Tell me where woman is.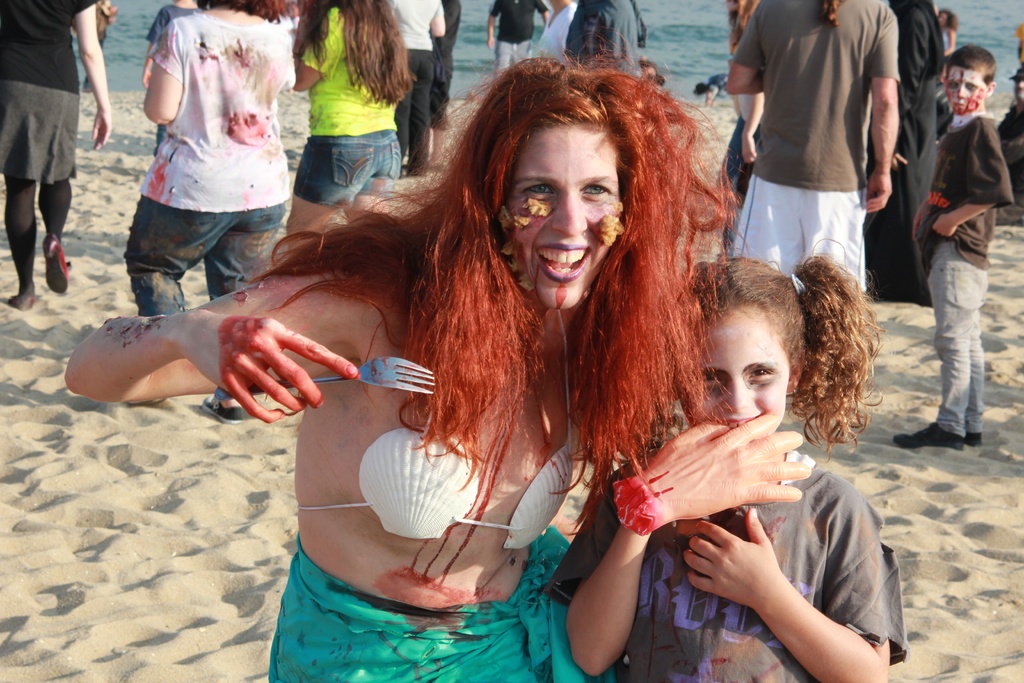
woman is at {"left": 122, "top": 0, "right": 297, "bottom": 424}.
